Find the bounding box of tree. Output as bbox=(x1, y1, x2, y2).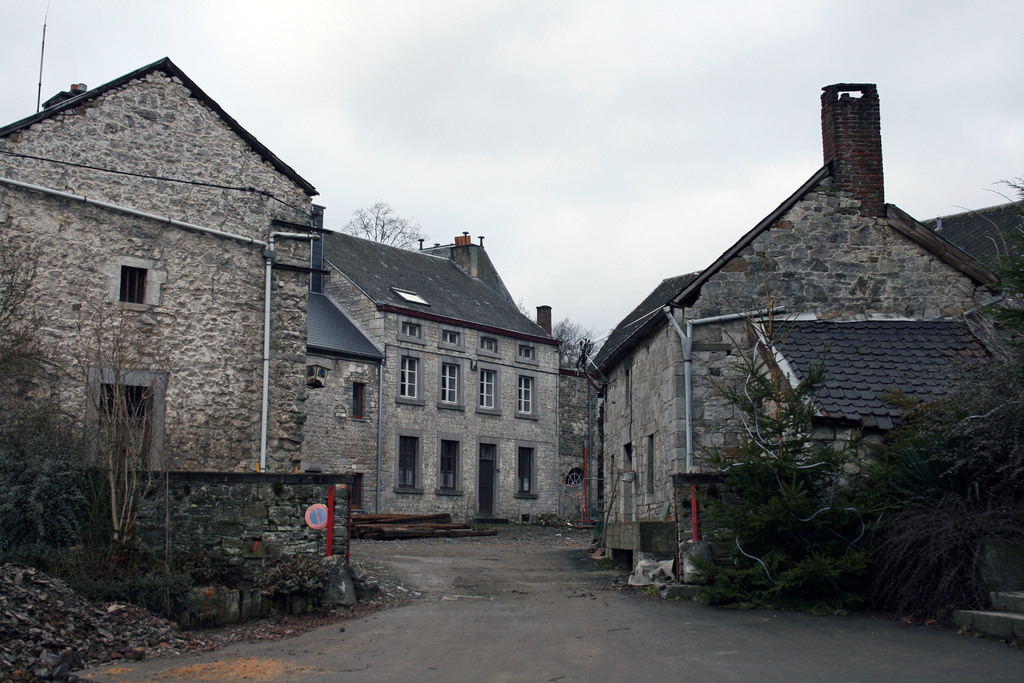
bbox=(54, 293, 183, 557).
